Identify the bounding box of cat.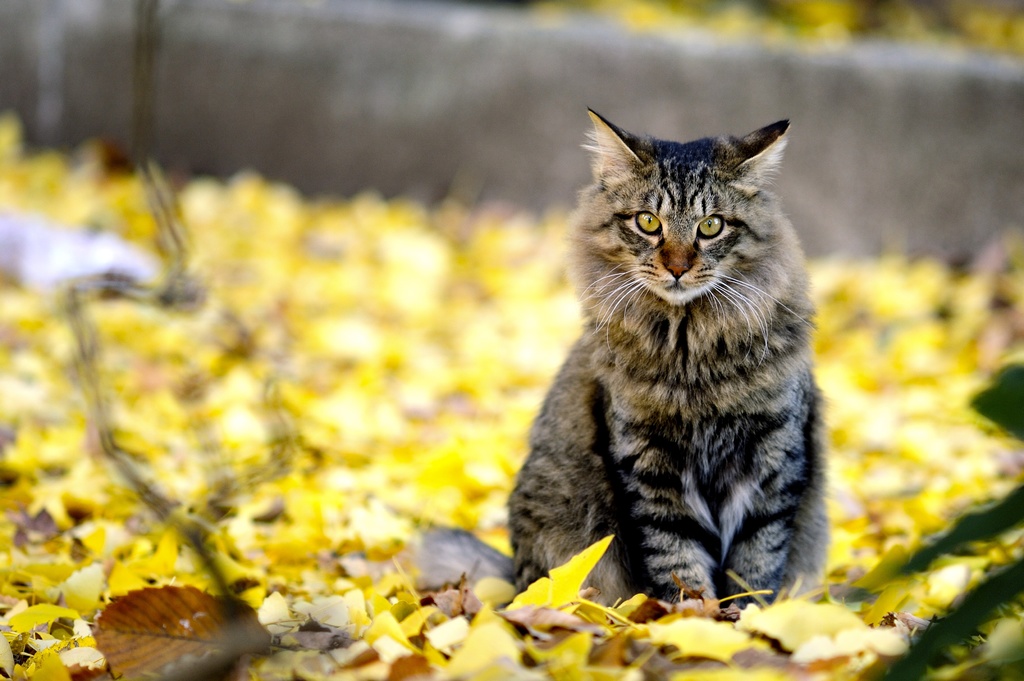
l=499, t=102, r=831, b=621.
